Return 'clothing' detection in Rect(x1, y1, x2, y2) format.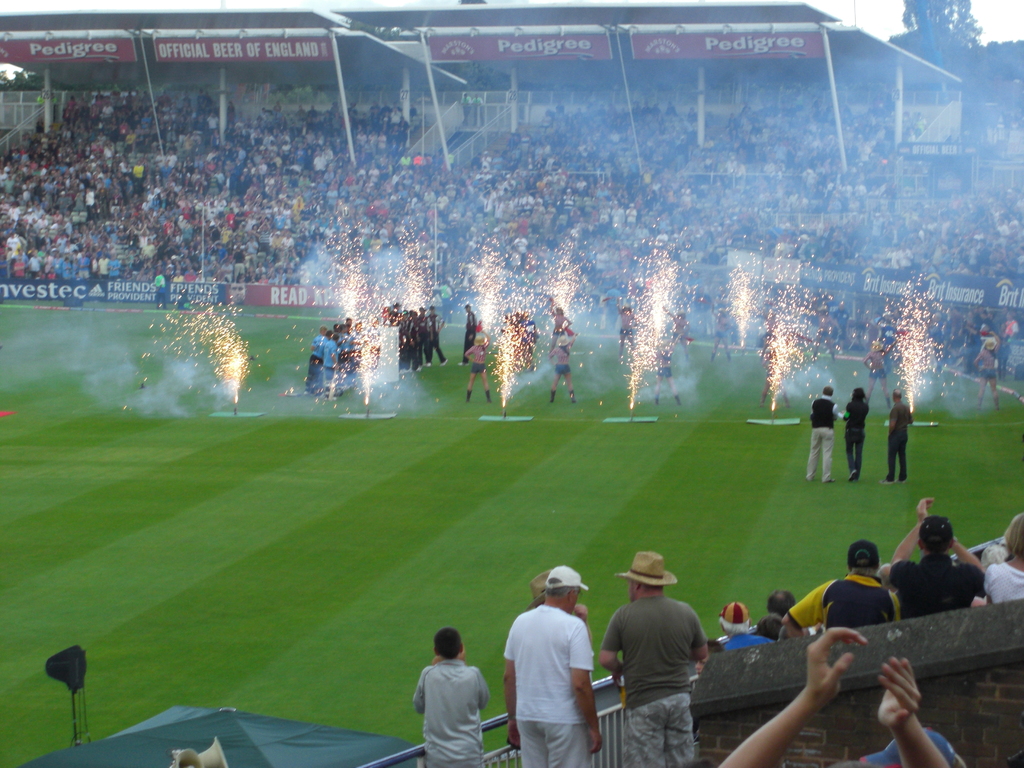
Rect(719, 630, 771, 649).
